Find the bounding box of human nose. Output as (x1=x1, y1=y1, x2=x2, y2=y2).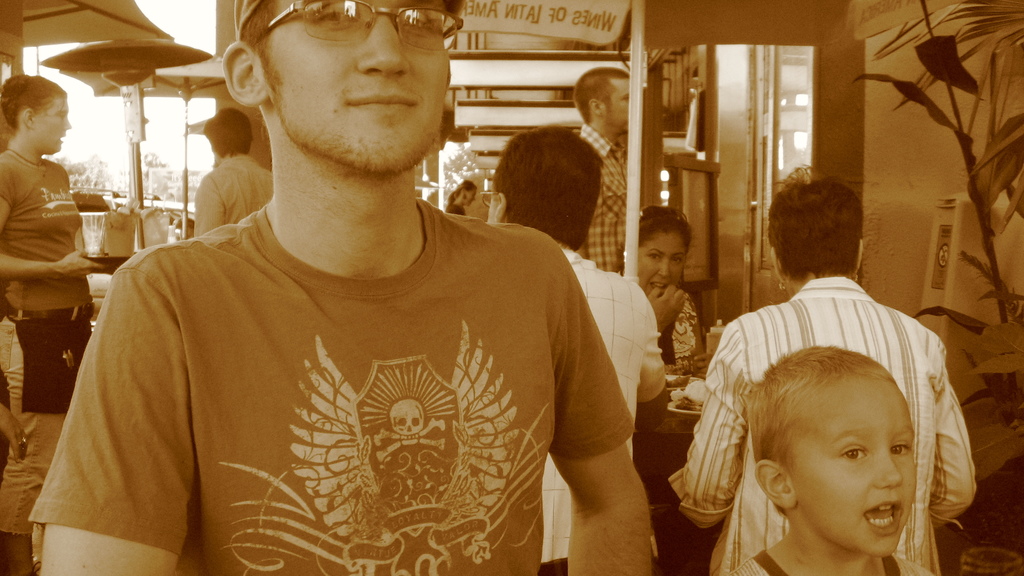
(x1=658, y1=260, x2=671, y2=279).
